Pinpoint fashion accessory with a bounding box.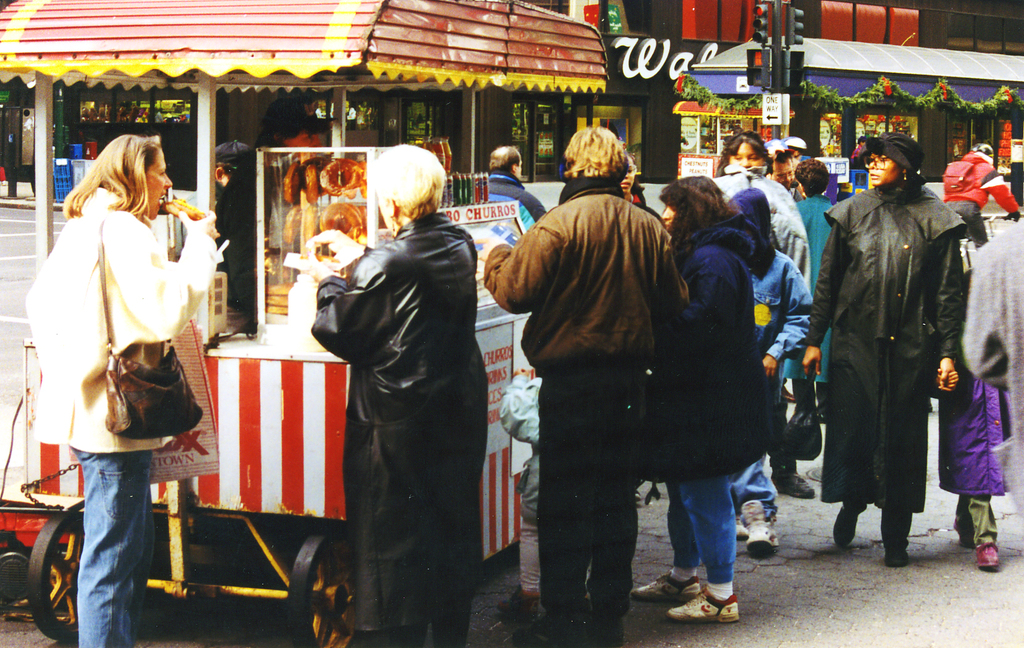
(x1=832, y1=508, x2=857, y2=547).
